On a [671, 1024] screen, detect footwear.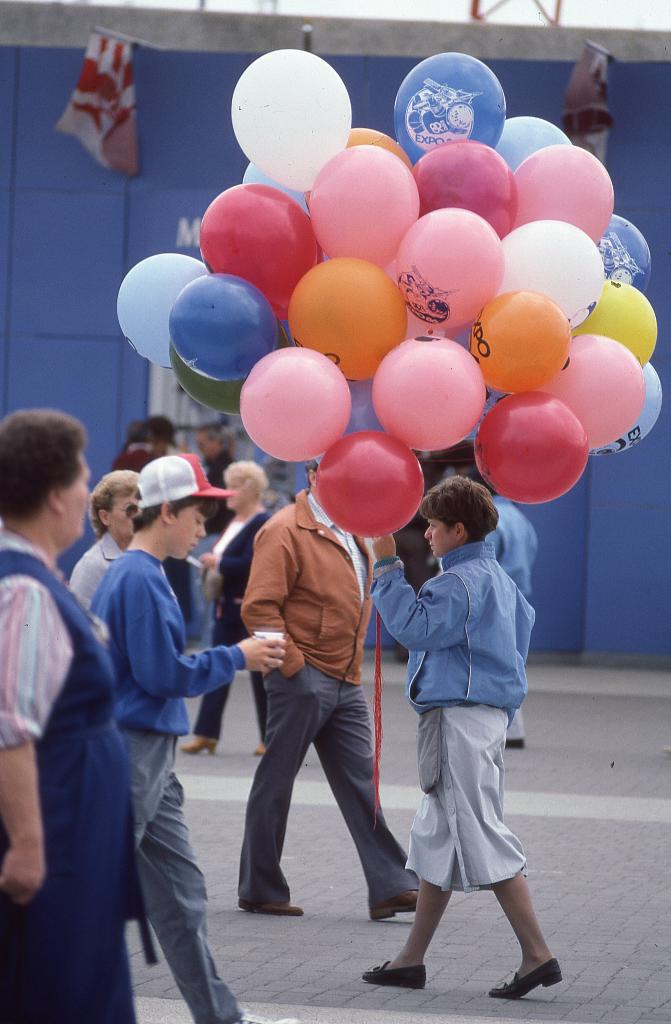
box(225, 1010, 300, 1023).
